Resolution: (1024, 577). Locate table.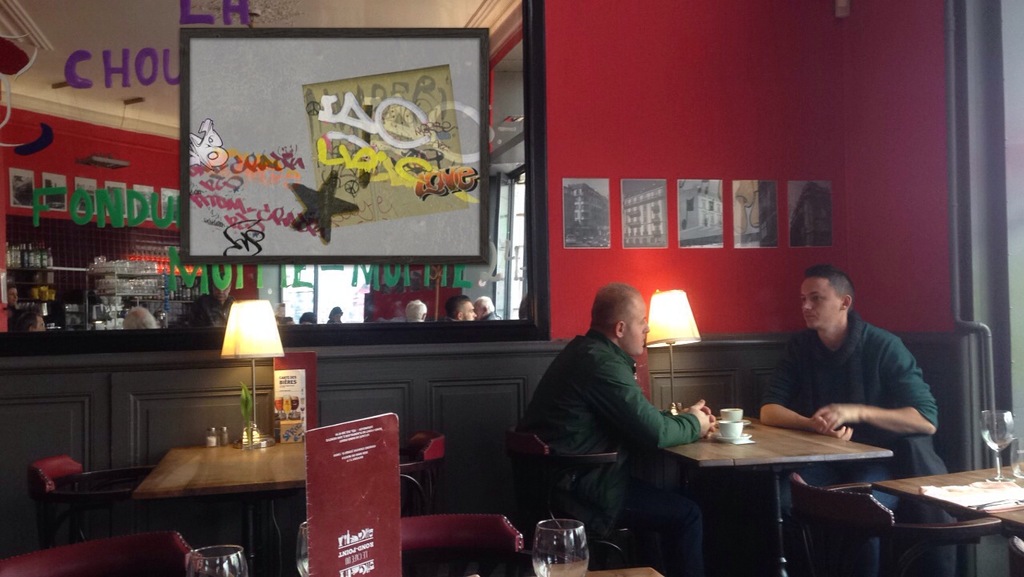
Rect(135, 439, 307, 576).
